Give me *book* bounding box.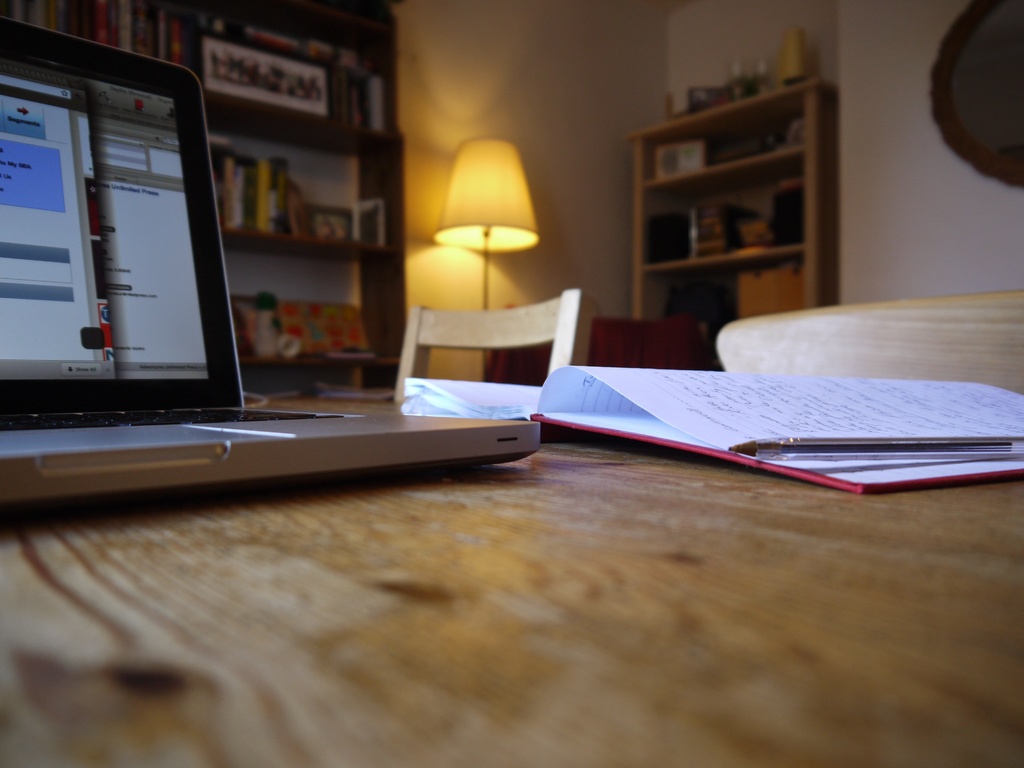
[398,257,1011,489].
